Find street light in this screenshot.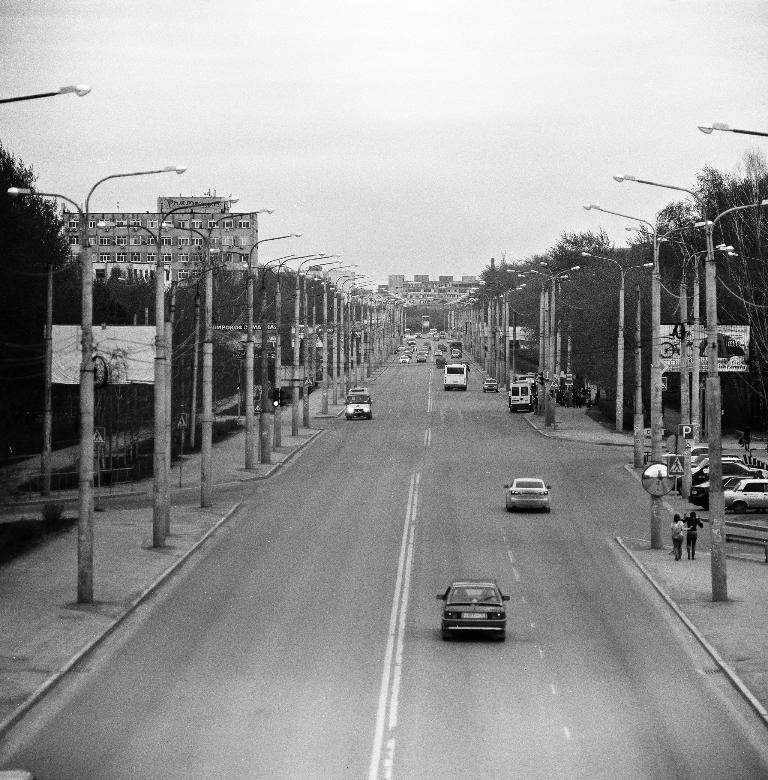
The bounding box for street light is locate(650, 233, 738, 437).
